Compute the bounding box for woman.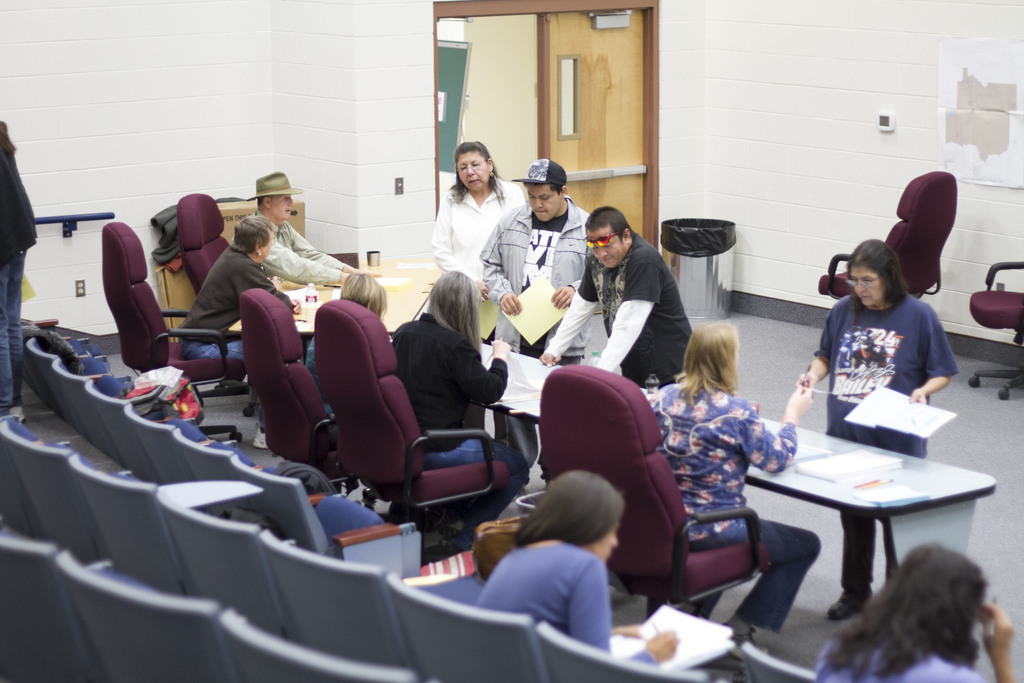
301:269:387:447.
